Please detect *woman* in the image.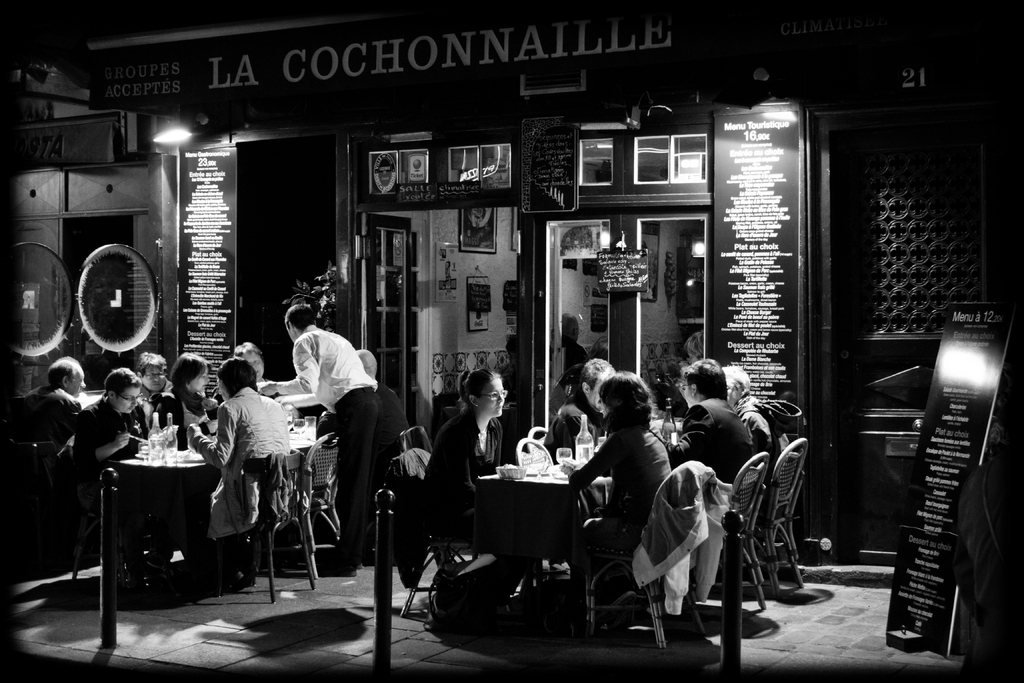
left=414, top=368, right=534, bottom=625.
